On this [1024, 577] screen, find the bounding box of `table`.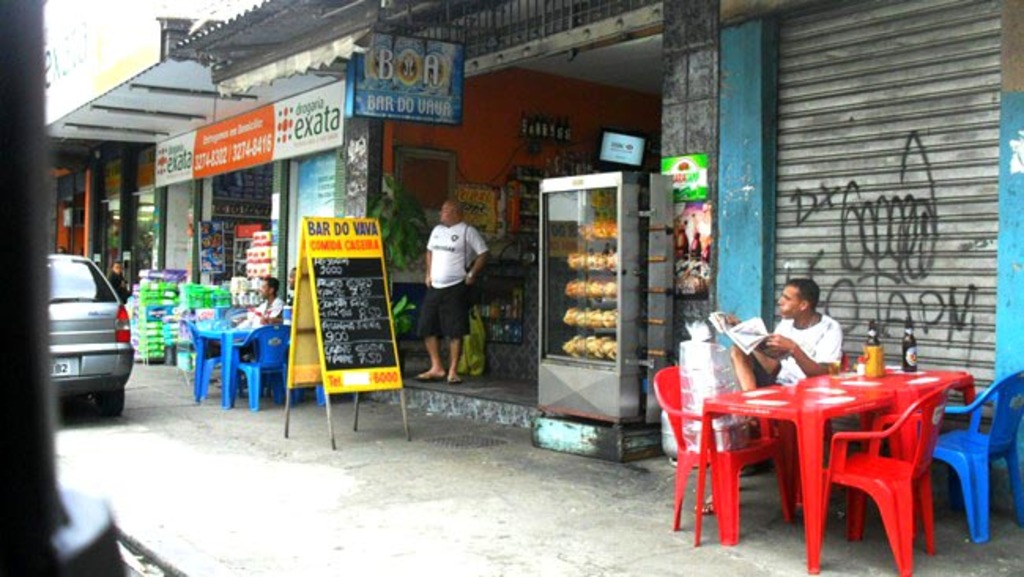
Bounding box: [left=692, top=355, right=922, bottom=542].
